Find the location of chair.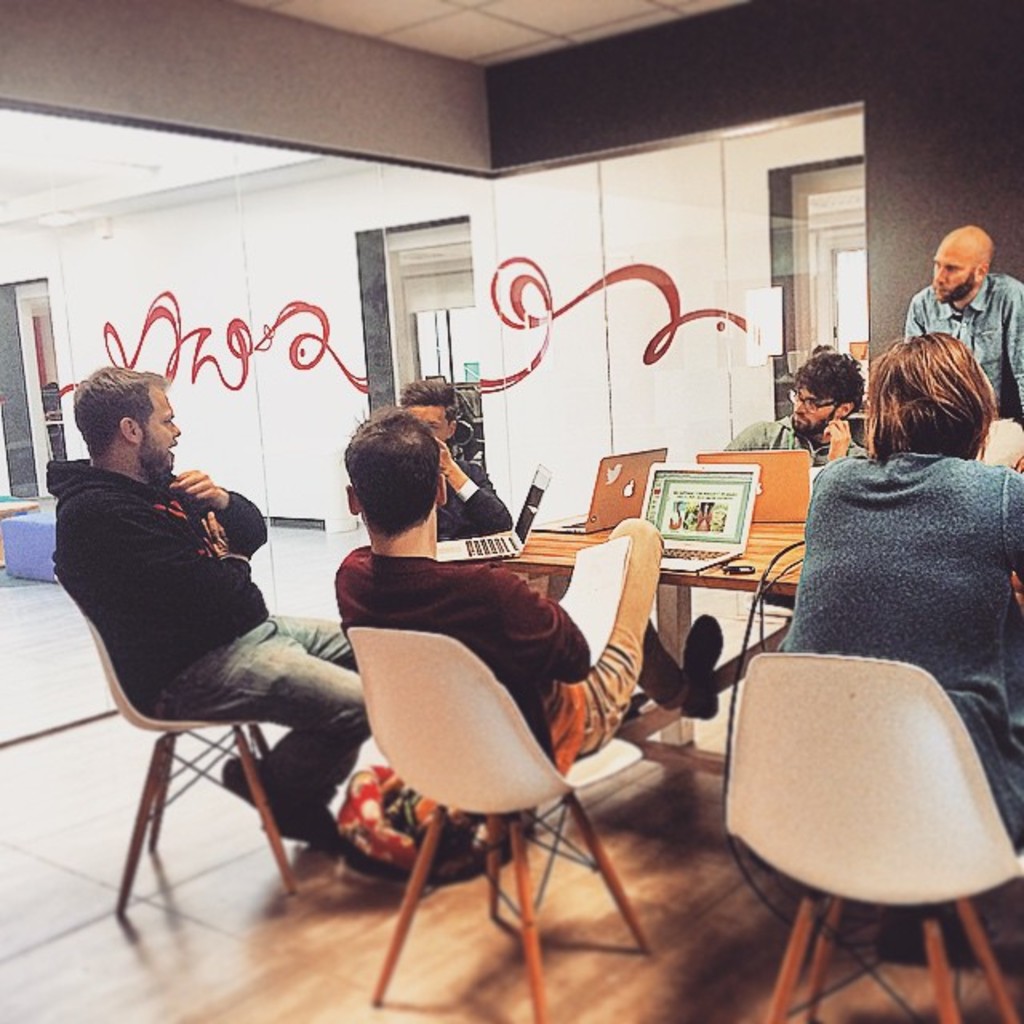
Location: (346, 622, 659, 1022).
